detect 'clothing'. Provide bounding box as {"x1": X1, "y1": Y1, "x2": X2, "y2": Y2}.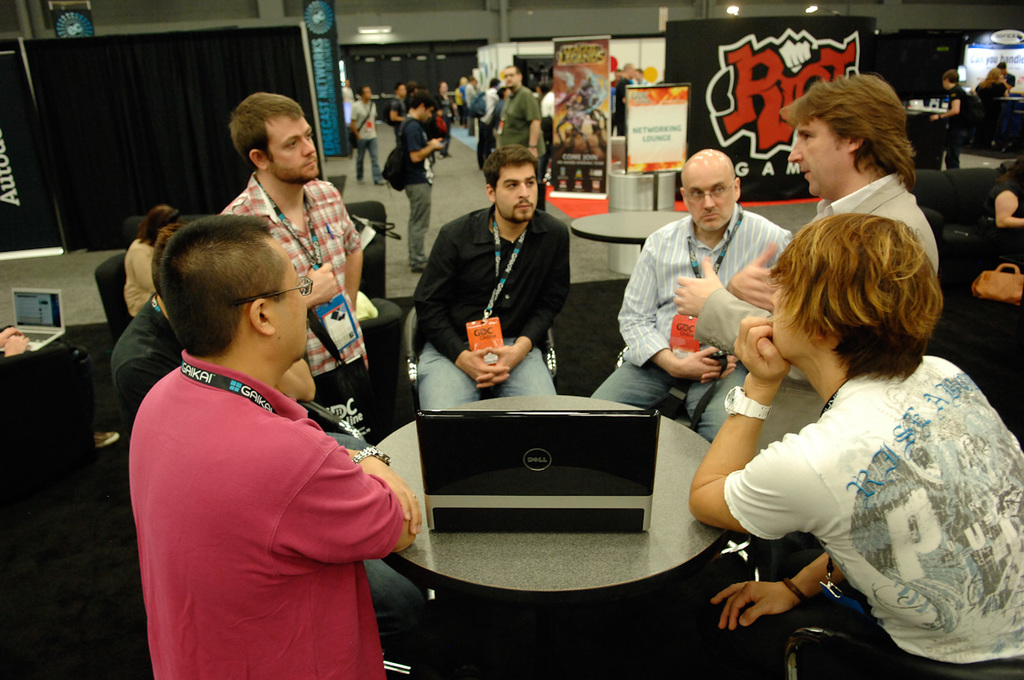
{"x1": 1005, "y1": 75, "x2": 1013, "y2": 87}.
